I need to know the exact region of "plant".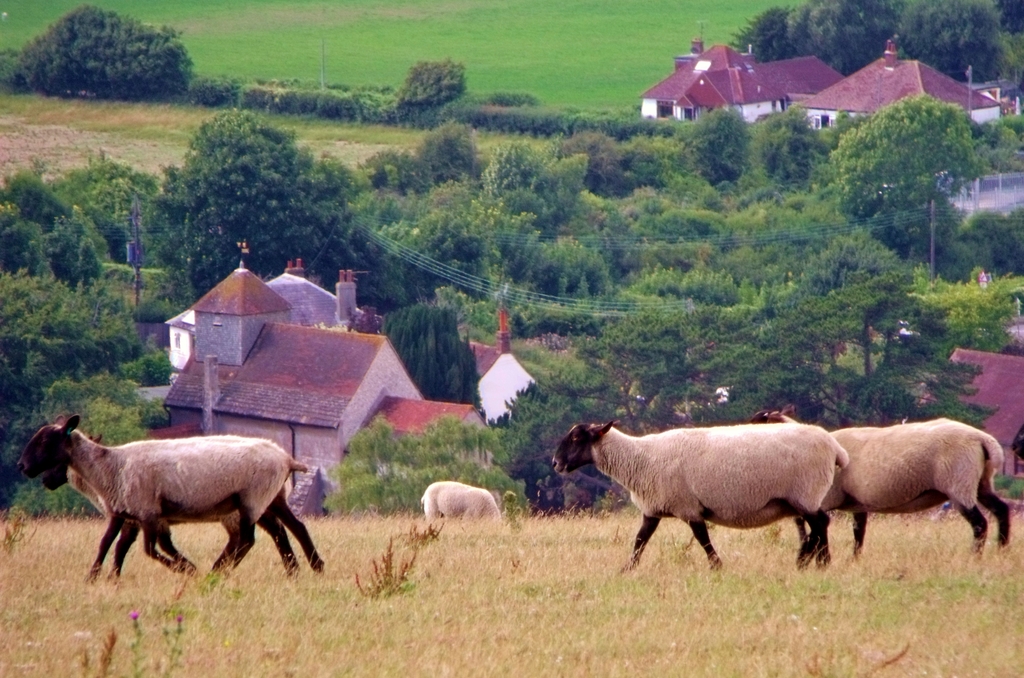
Region: (x1=74, y1=647, x2=90, y2=677).
